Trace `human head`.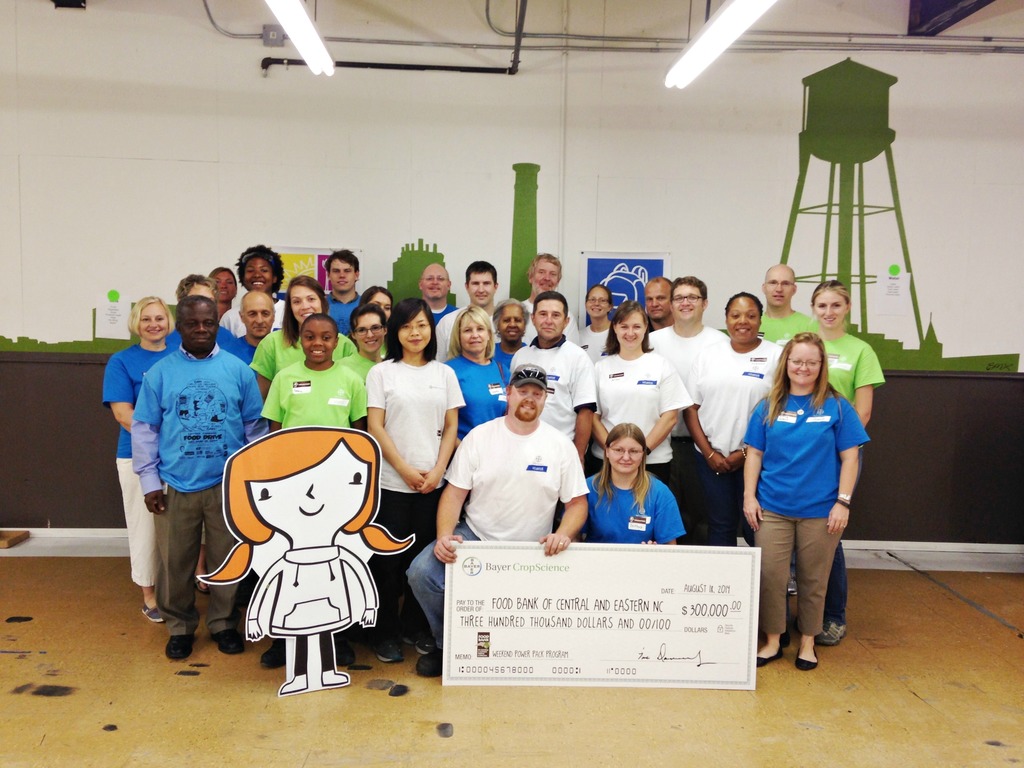
Traced to bbox=(324, 248, 360, 294).
